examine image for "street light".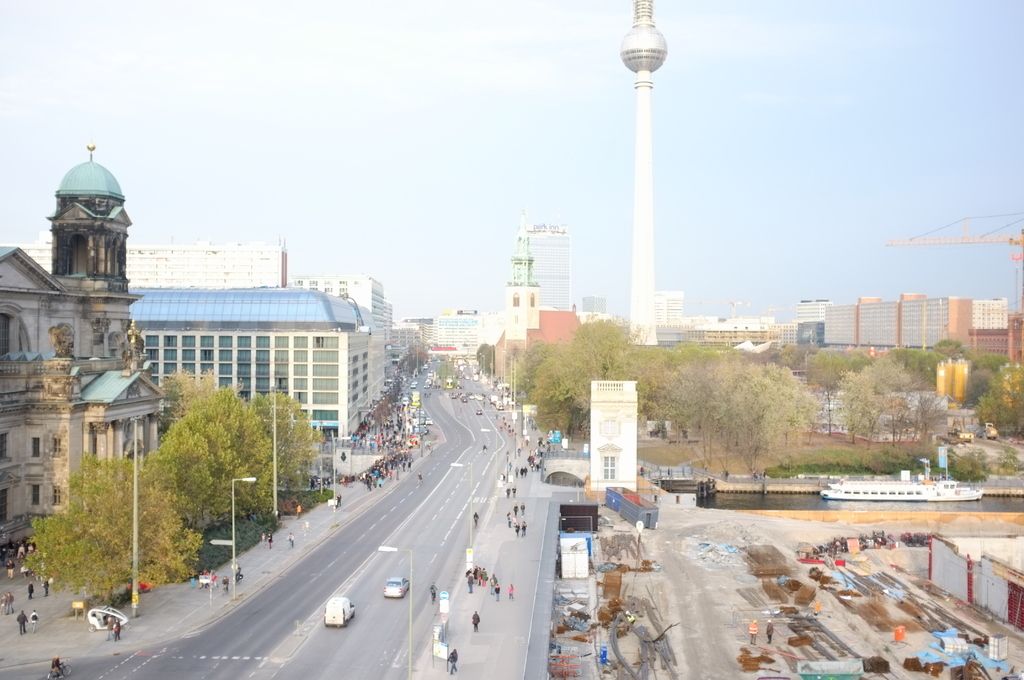
Examination result: (488,346,495,387).
